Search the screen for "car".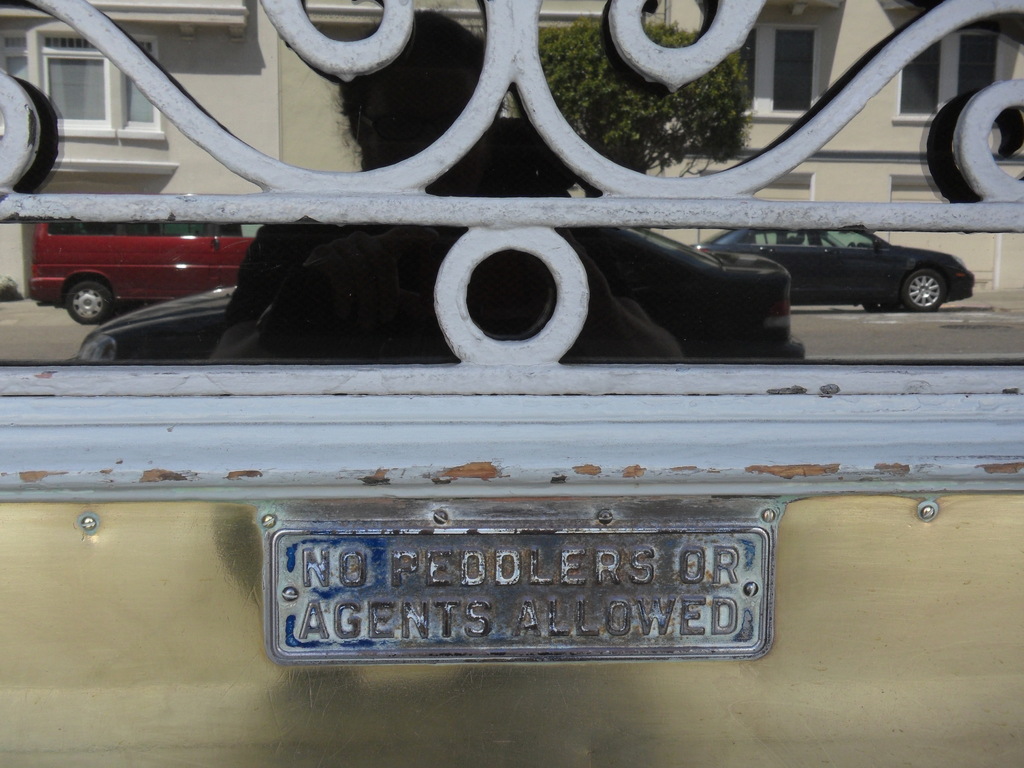
Found at l=690, t=228, r=975, b=310.
